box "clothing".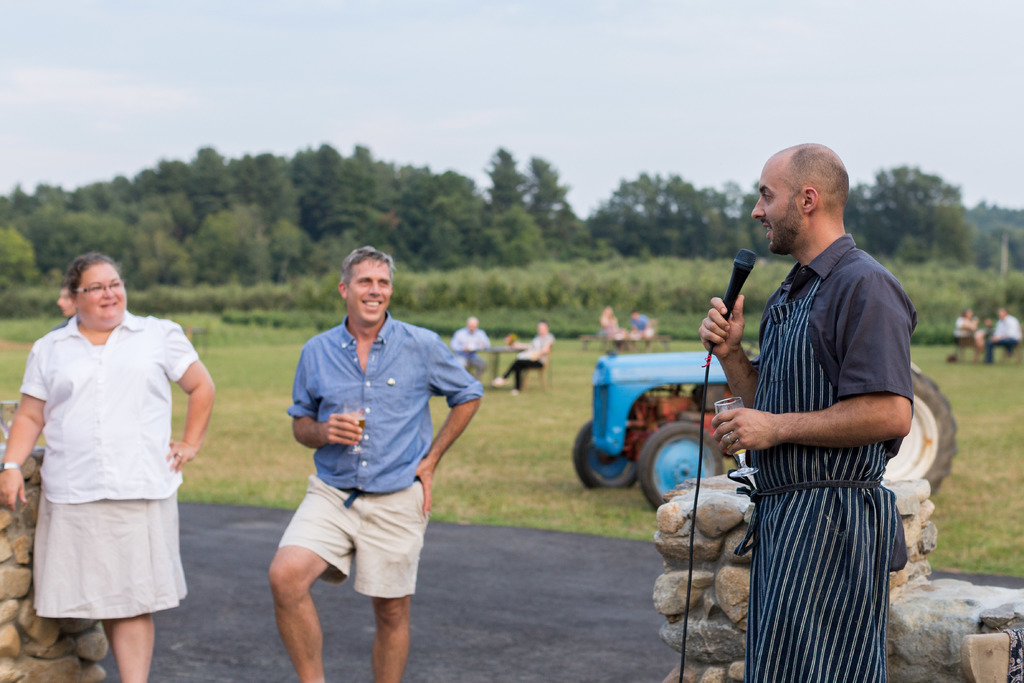
bbox(982, 317, 1017, 363).
